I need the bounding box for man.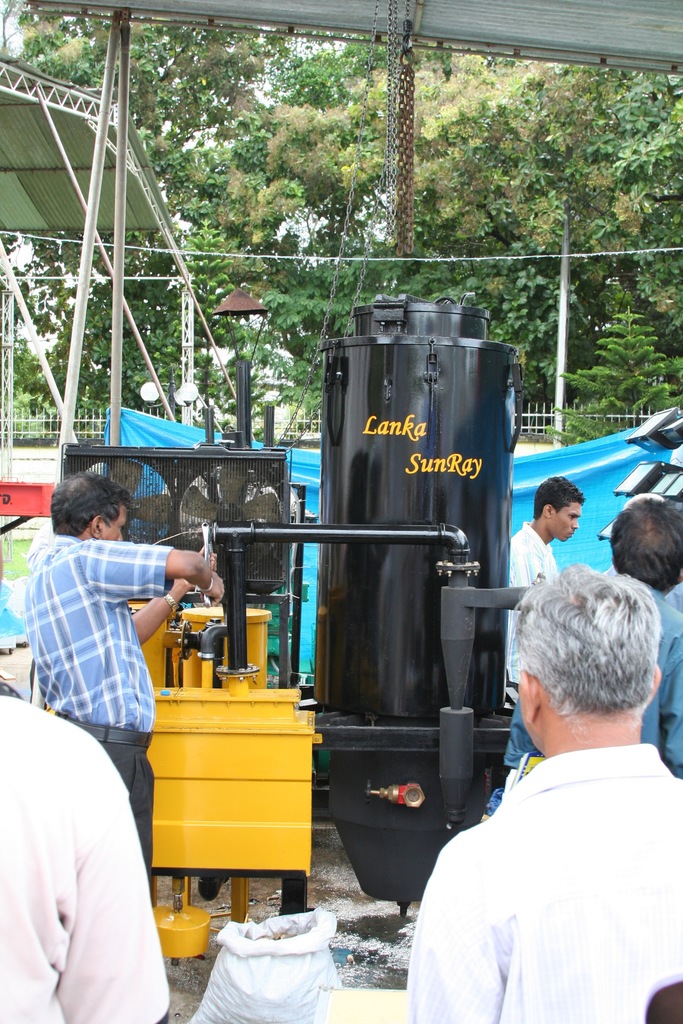
Here it is: x1=500 y1=498 x2=682 y2=788.
